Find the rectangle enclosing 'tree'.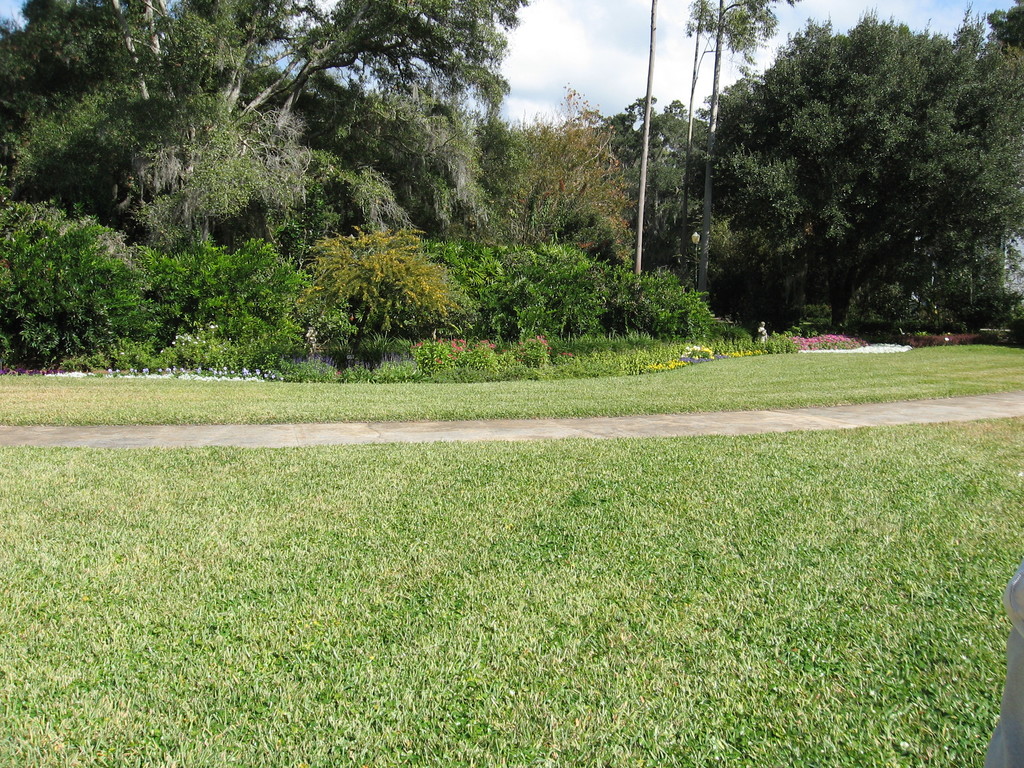
BBox(699, 20, 1000, 350).
